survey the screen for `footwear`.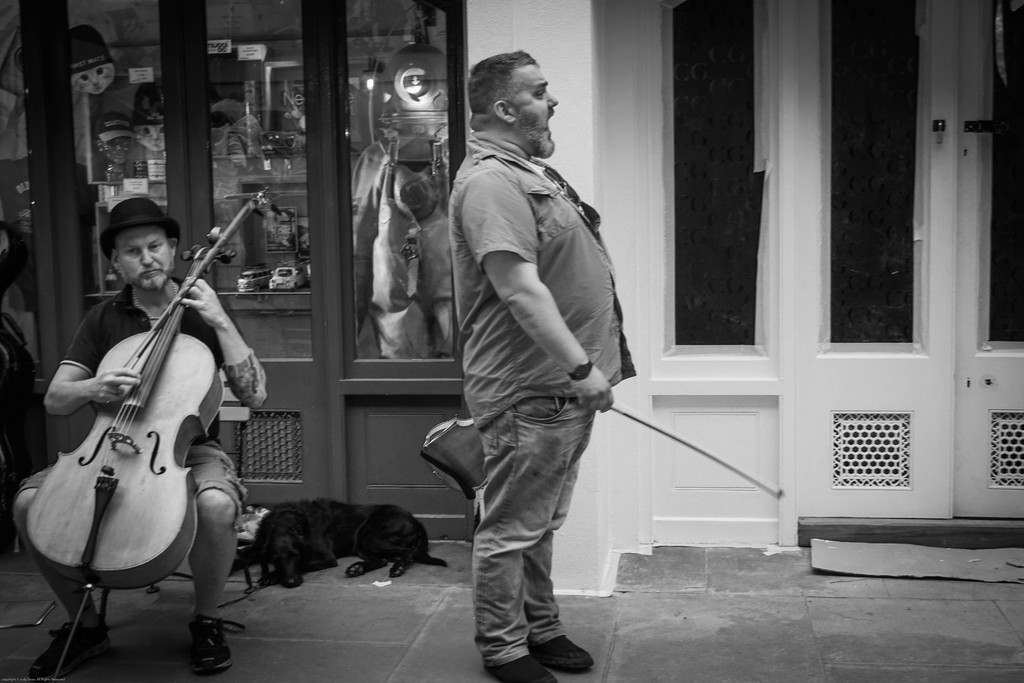
Survey found: bbox=[184, 611, 227, 675].
